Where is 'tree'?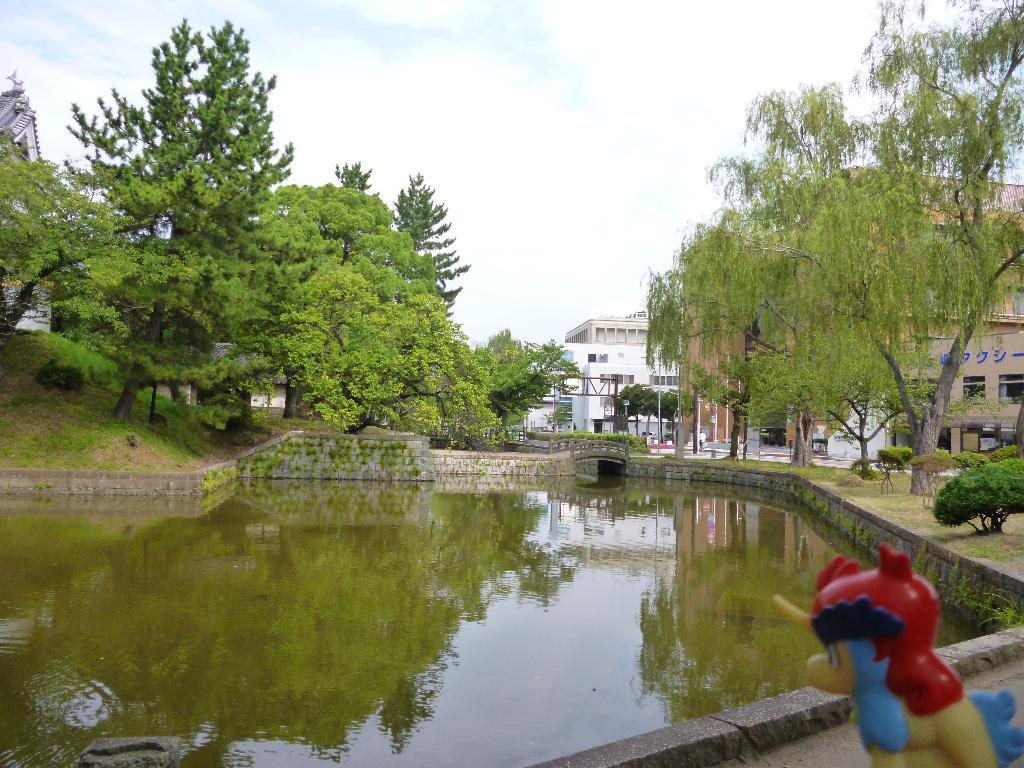
x1=642 y1=0 x2=1023 y2=489.
